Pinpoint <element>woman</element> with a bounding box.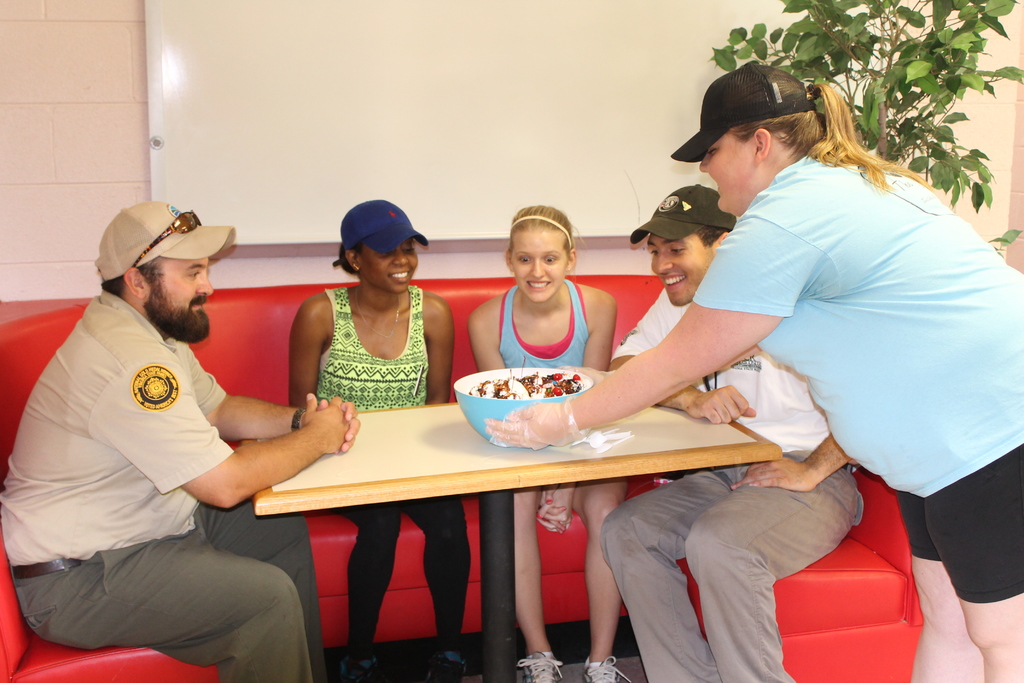
(287, 202, 470, 682).
